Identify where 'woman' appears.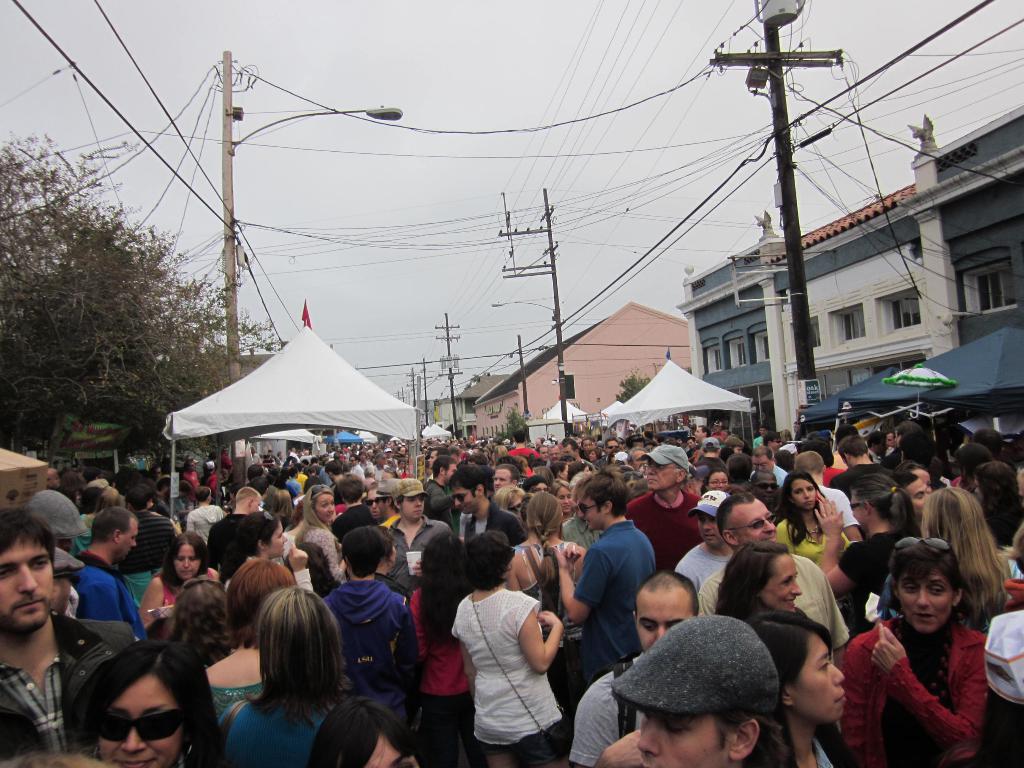
Appears at (x1=846, y1=524, x2=1006, y2=767).
